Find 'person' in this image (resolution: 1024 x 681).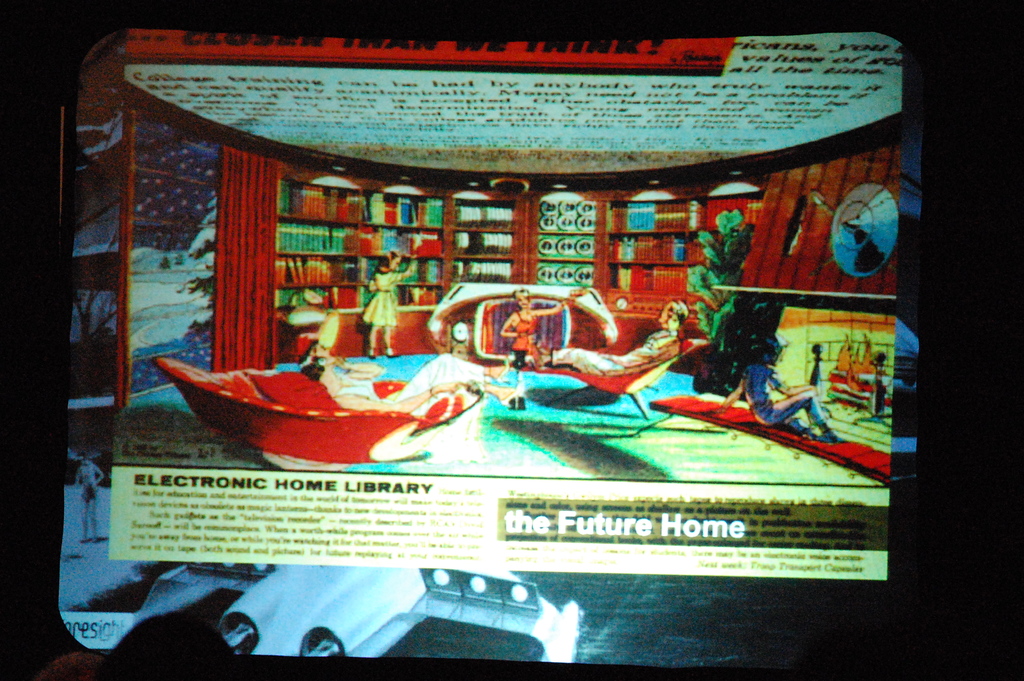
{"left": 838, "top": 217, "right": 888, "bottom": 277}.
